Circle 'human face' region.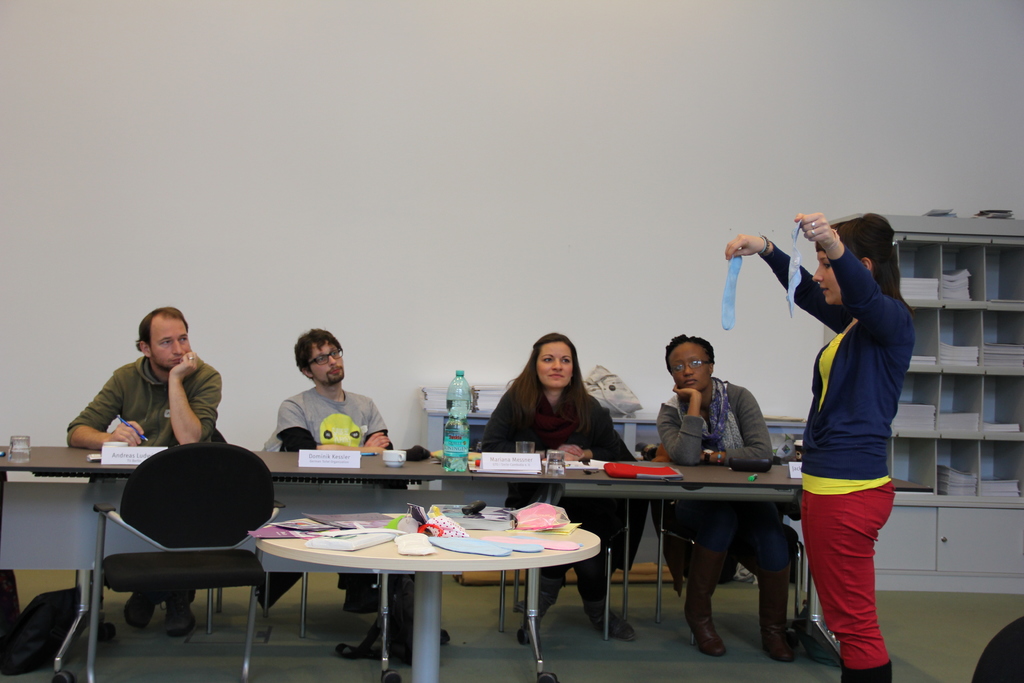
Region: [814, 247, 847, 308].
